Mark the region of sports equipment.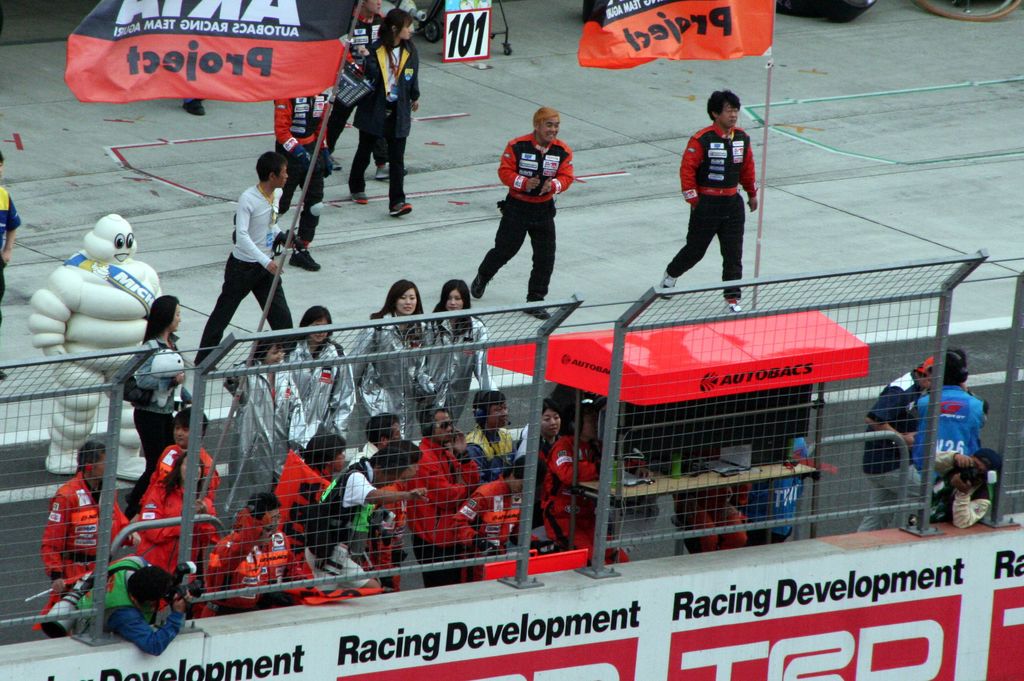
Region: [x1=474, y1=275, x2=488, y2=300].
